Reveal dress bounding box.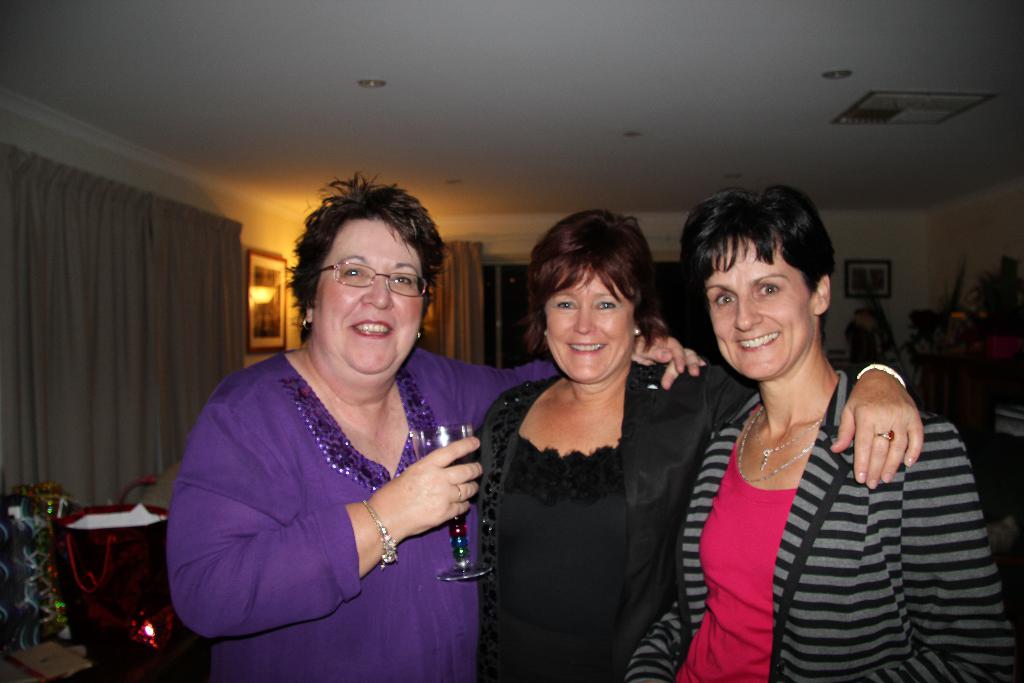
Revealed: {"left": 163, "top": 345, "right": 568, "bottom": 682}.
